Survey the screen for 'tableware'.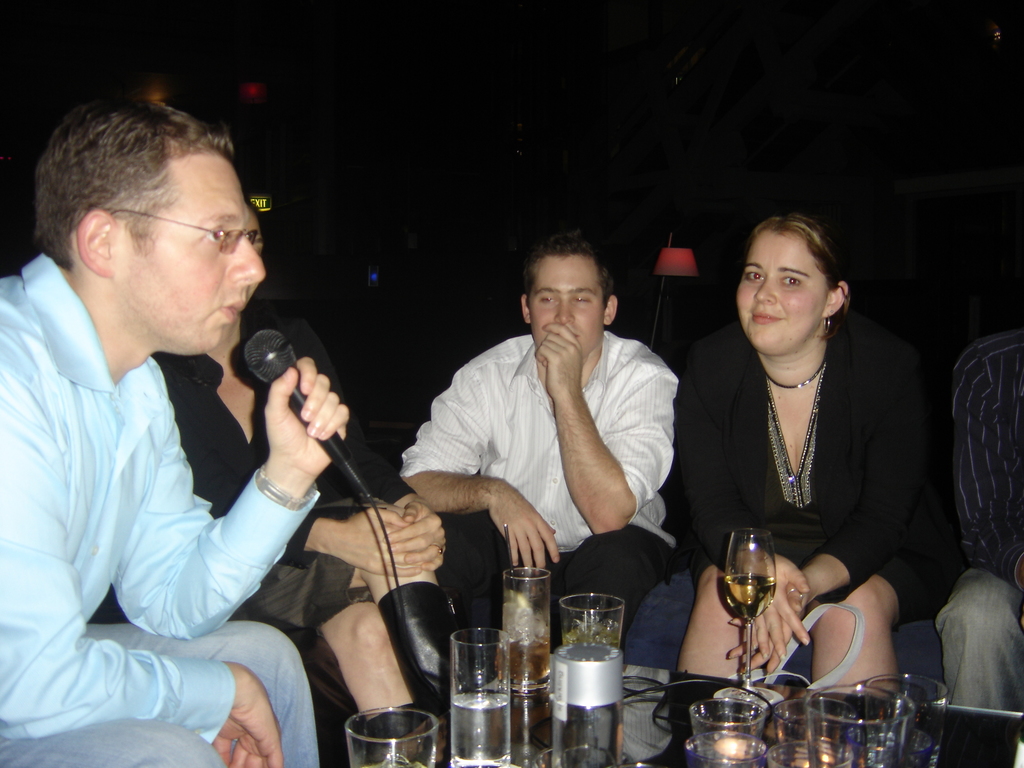
Survey found: 558,595,627,644.
